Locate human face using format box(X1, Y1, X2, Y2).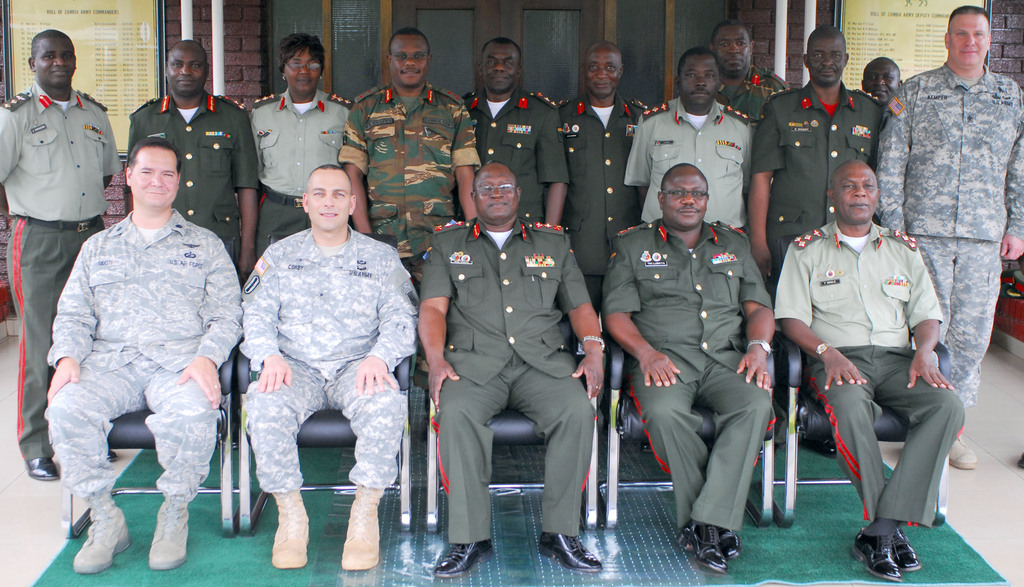
box(390, 40, 429, 79).
